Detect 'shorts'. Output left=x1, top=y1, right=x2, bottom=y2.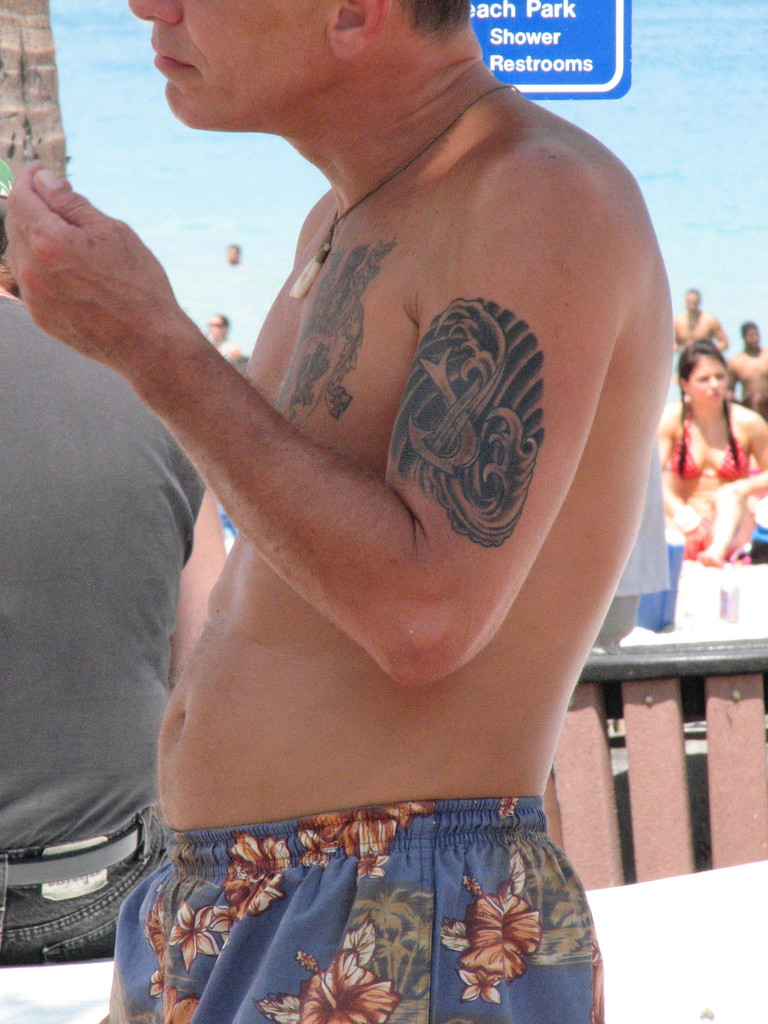
left=0, top=803, right=186, bottom=963.
